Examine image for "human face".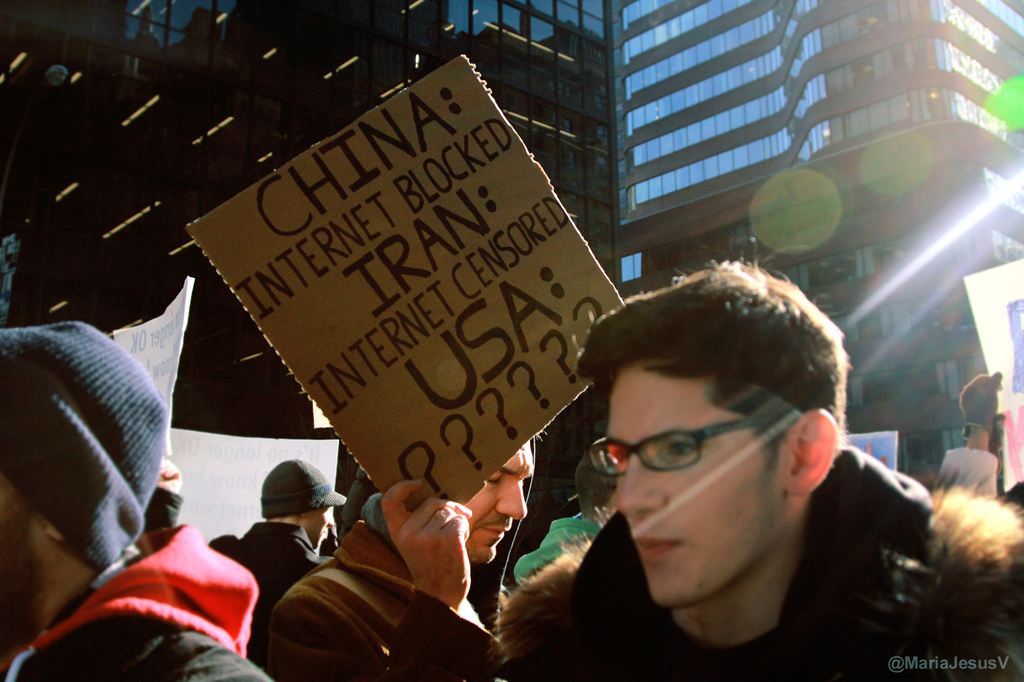
Examination result: 465, 436, 537, 561.
